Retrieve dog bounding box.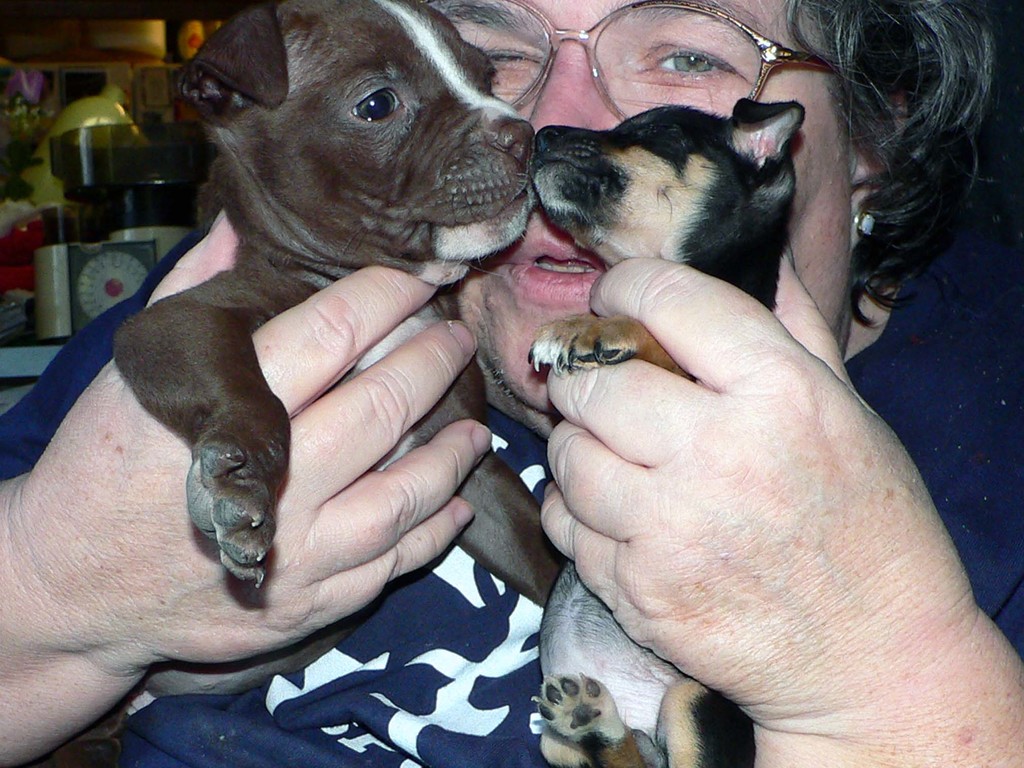
Bounding box: region(0, 0, 553, 767).
